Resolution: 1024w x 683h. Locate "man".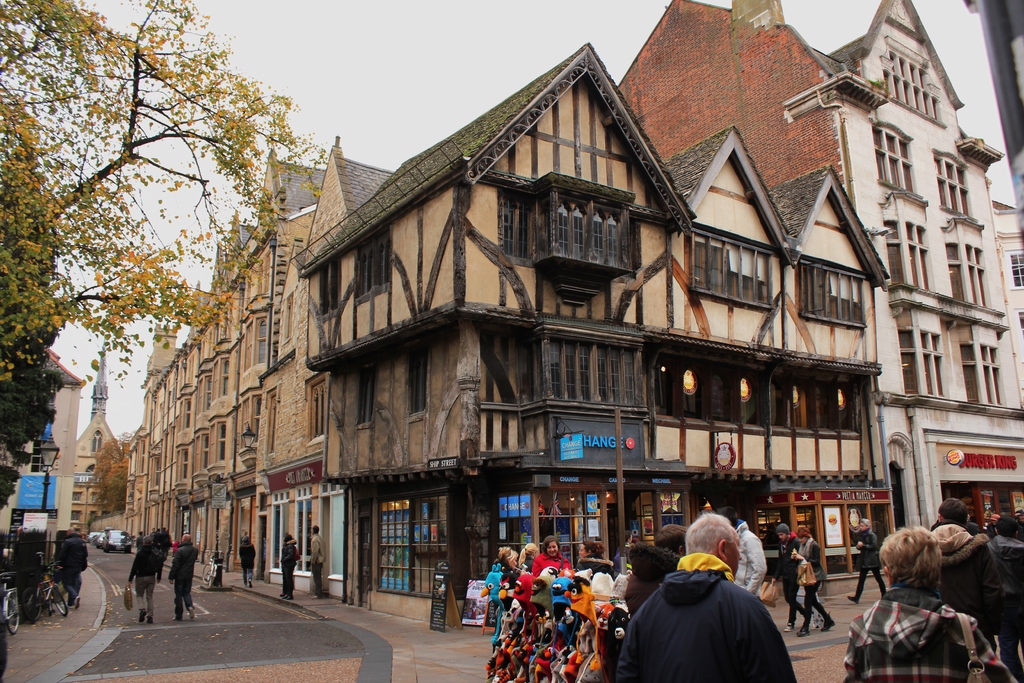
bbox(720, 504, 771, 598).
